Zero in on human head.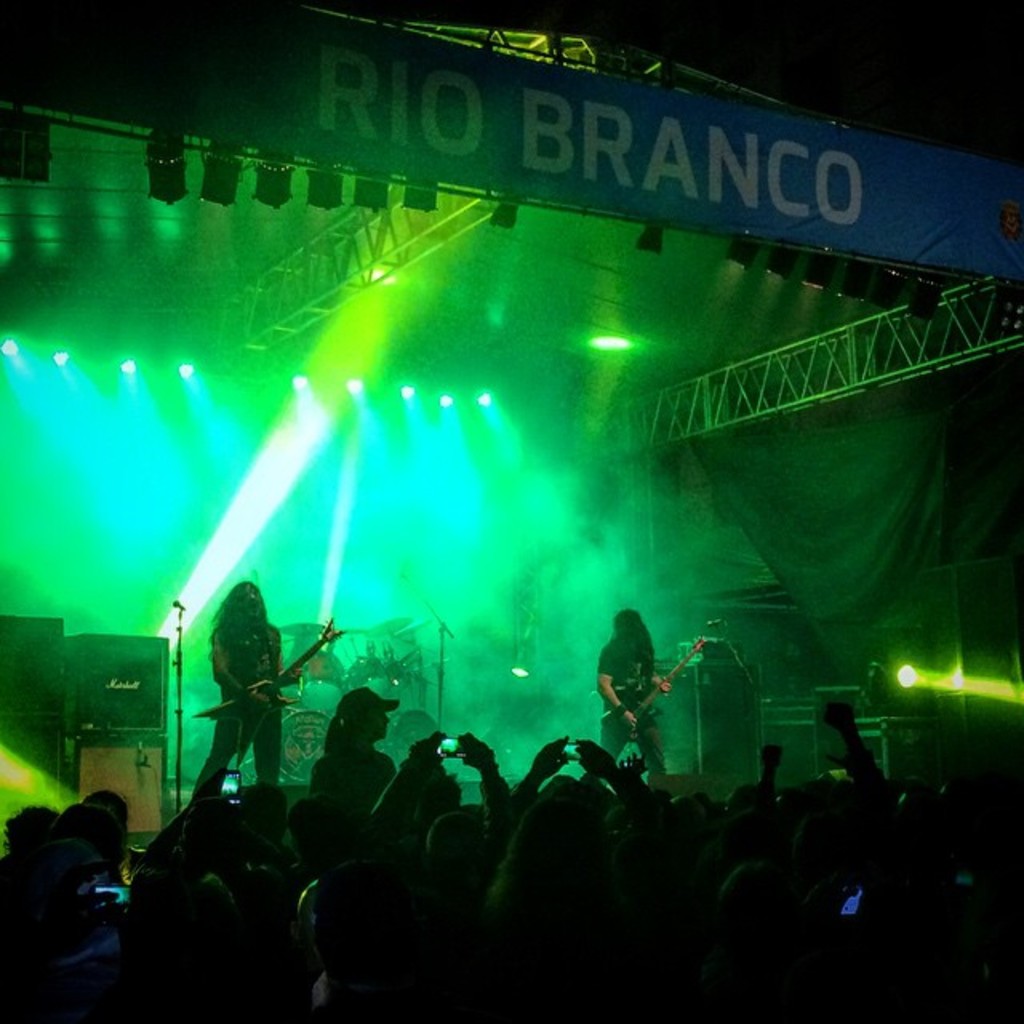
Zeroed in: (left=613, top=605, right=645, bottom=643).
